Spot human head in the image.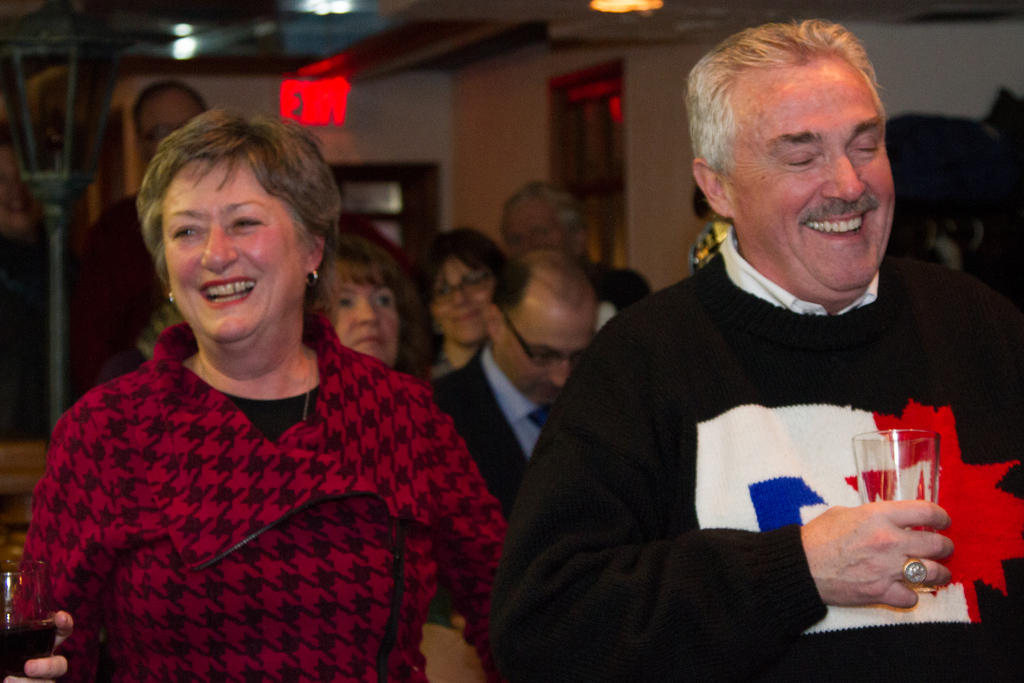
human head found at crop(481, 252, 598, 409).
